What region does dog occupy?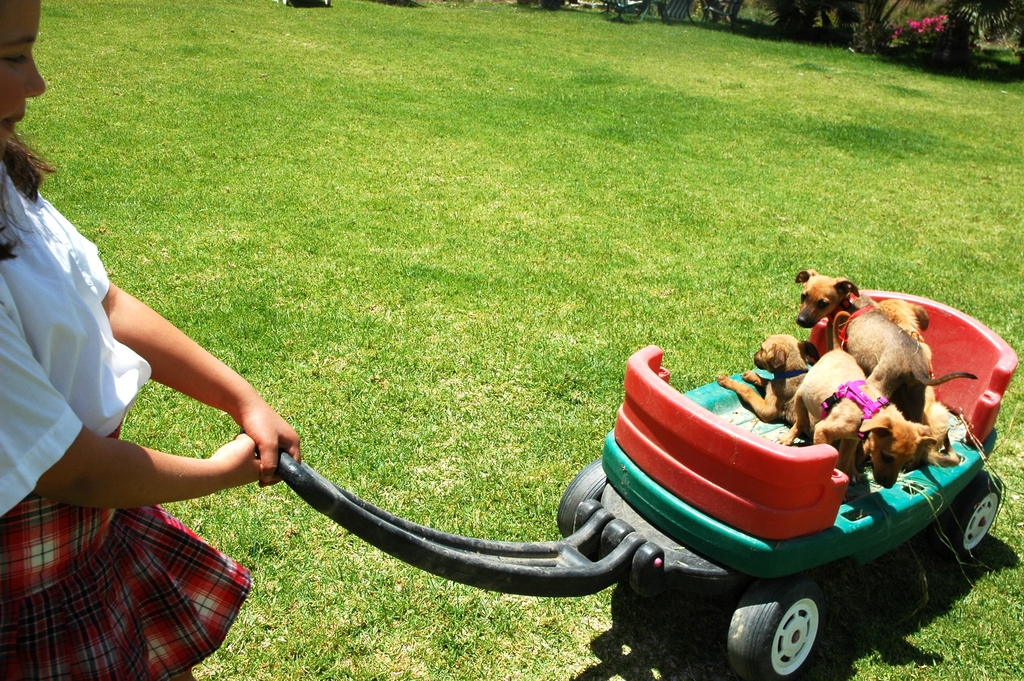
<box>799,267,982,422</box>.
